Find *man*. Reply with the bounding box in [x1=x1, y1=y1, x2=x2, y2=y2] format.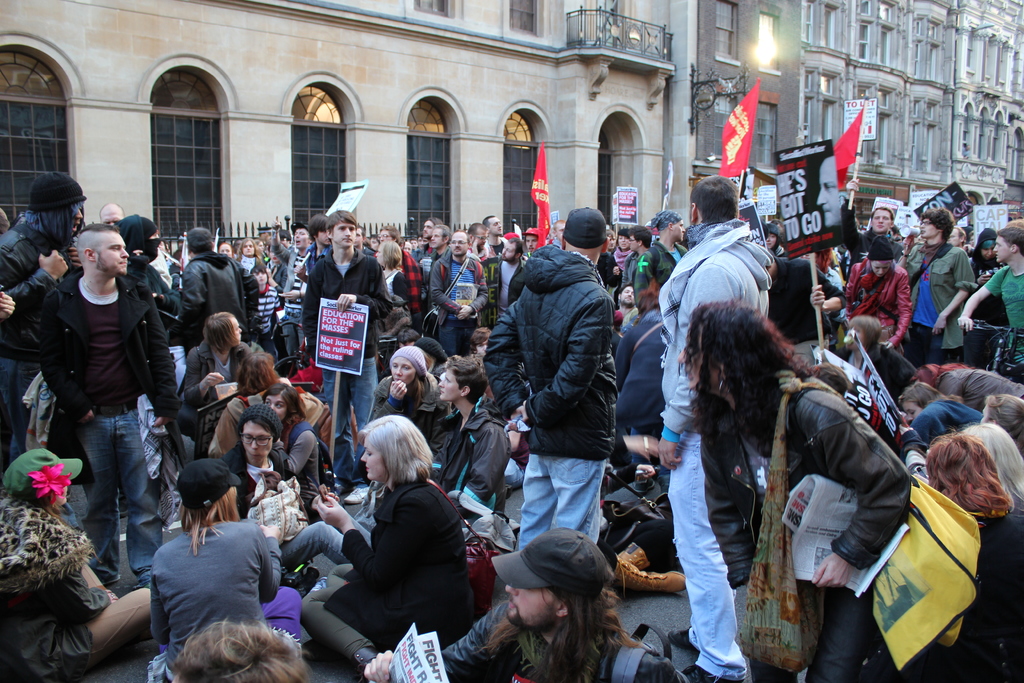
[x1=485, y1=204, x2=614, y2=543].
